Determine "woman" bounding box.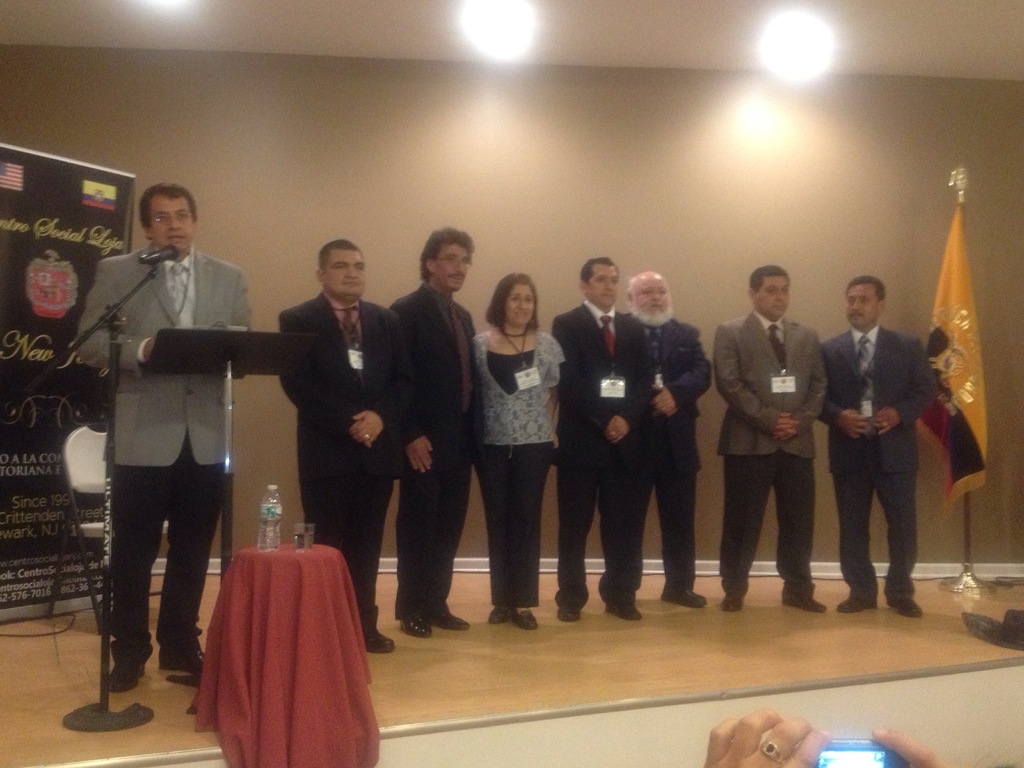
Determined: <bbox>470, 275, 567, 630</bbox>.
